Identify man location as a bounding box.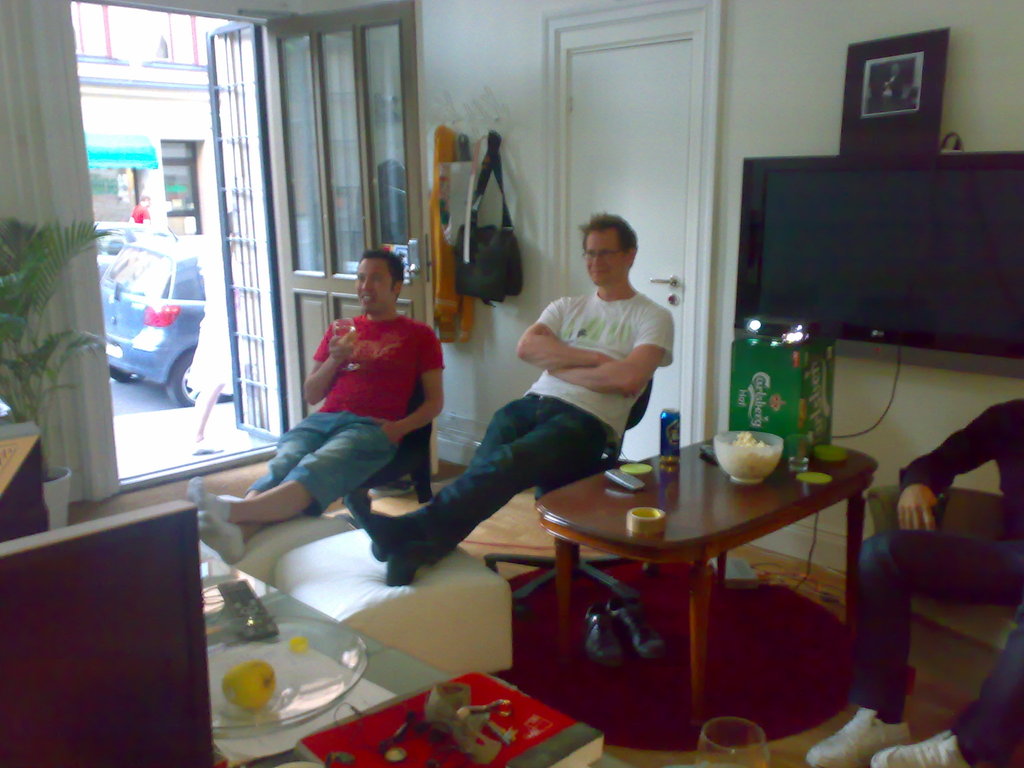
x1=129 y1=195 x2=152 y2=224.
